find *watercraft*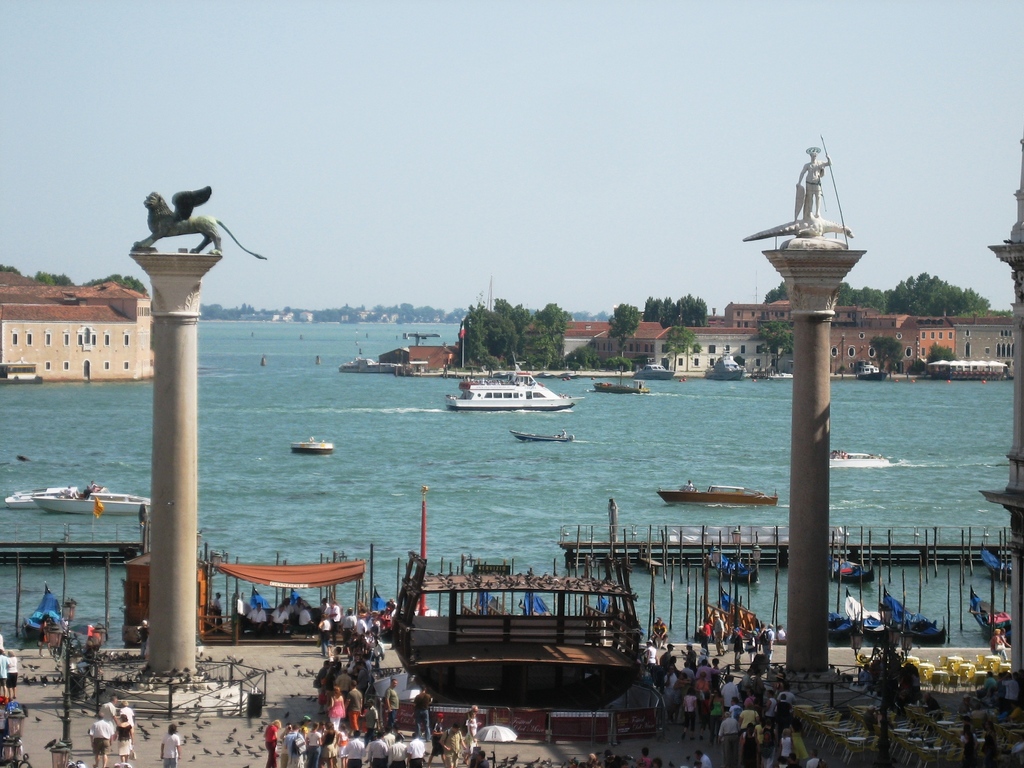
[594,378,646,395]
